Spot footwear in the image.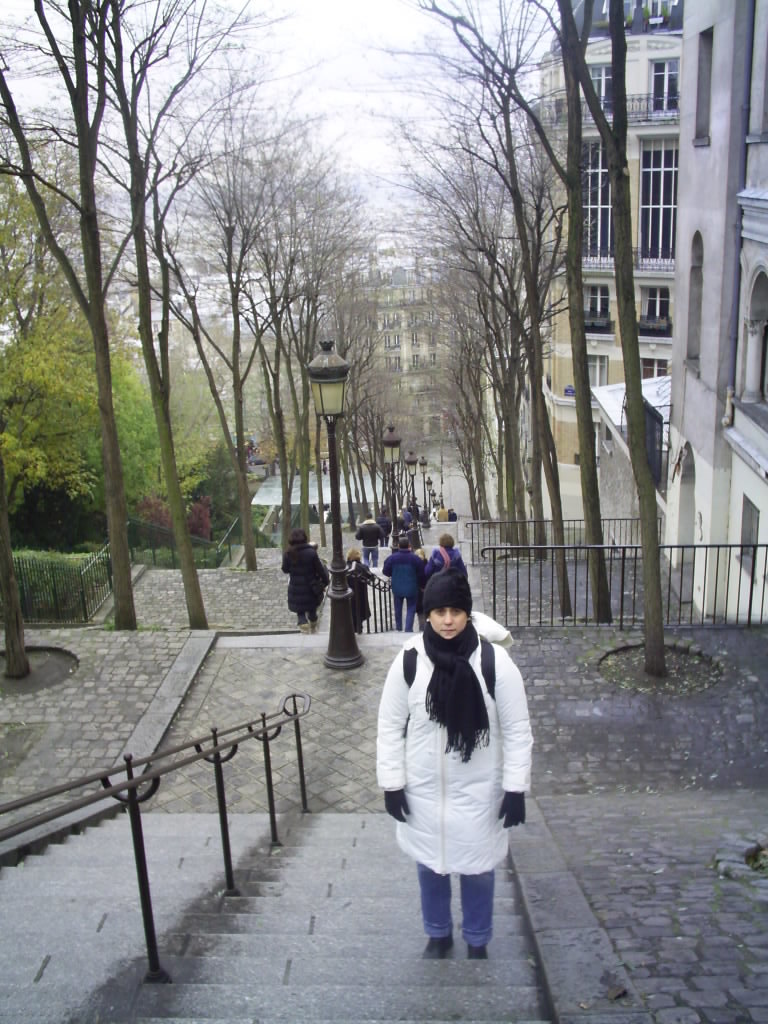
footwear found at x1=422 y1=930 x2=451 y2=959.
